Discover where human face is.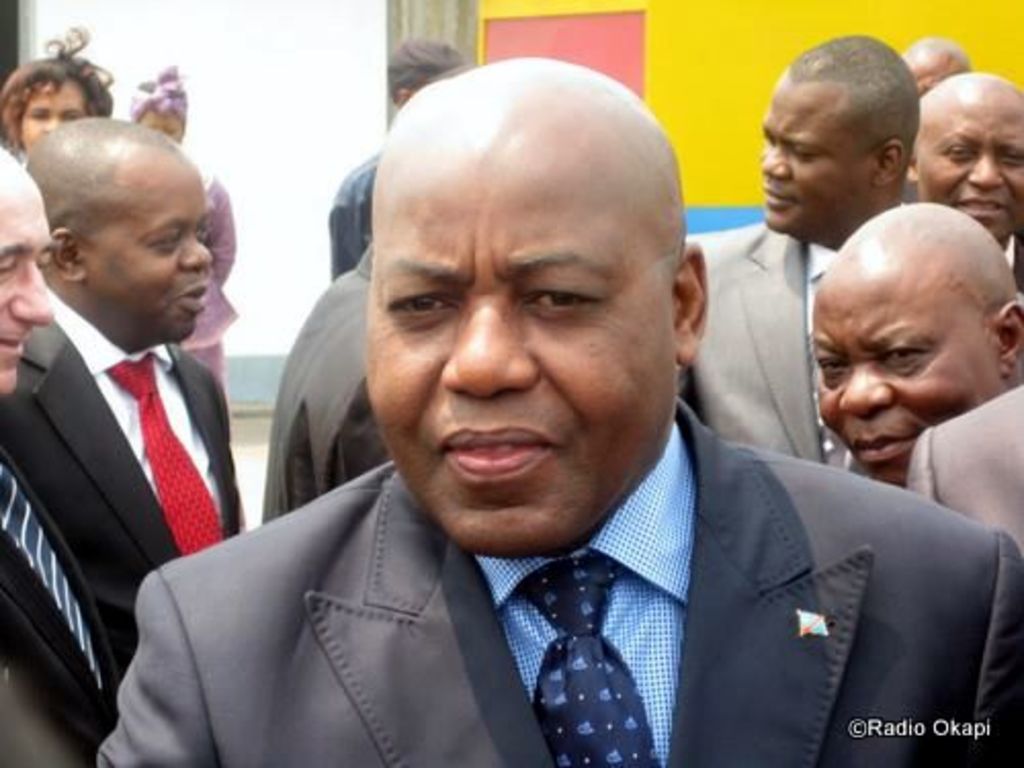
Discovered at locate(0, 197, 57, 399).
